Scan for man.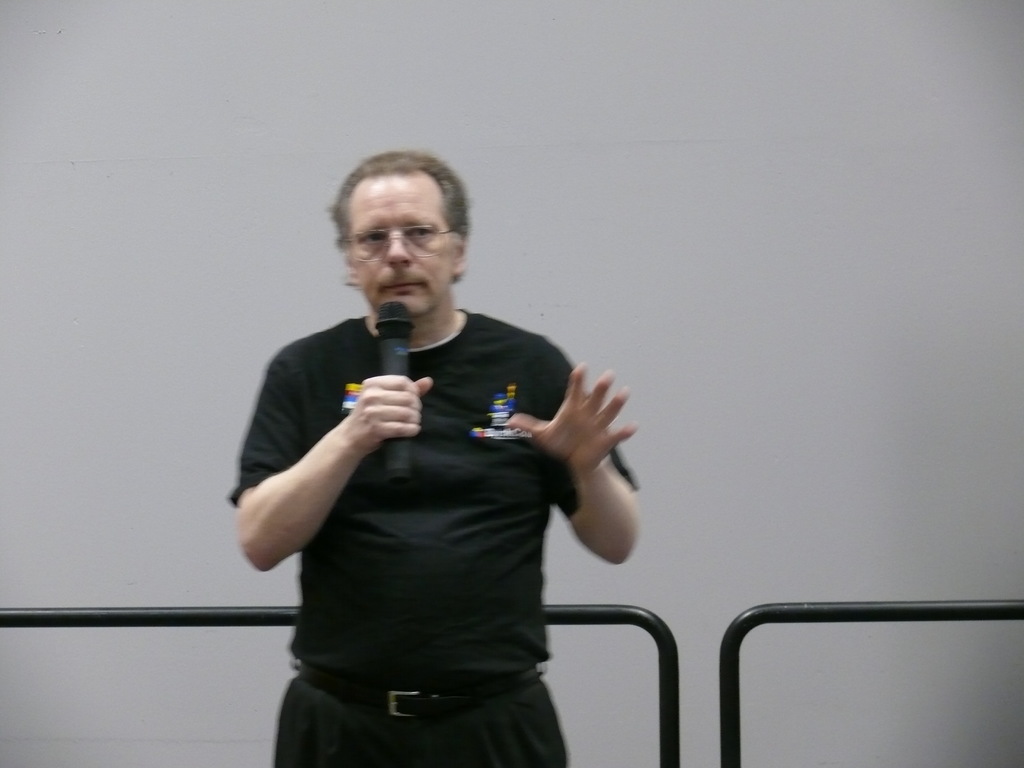
Scan result: (227,154,664,752).
